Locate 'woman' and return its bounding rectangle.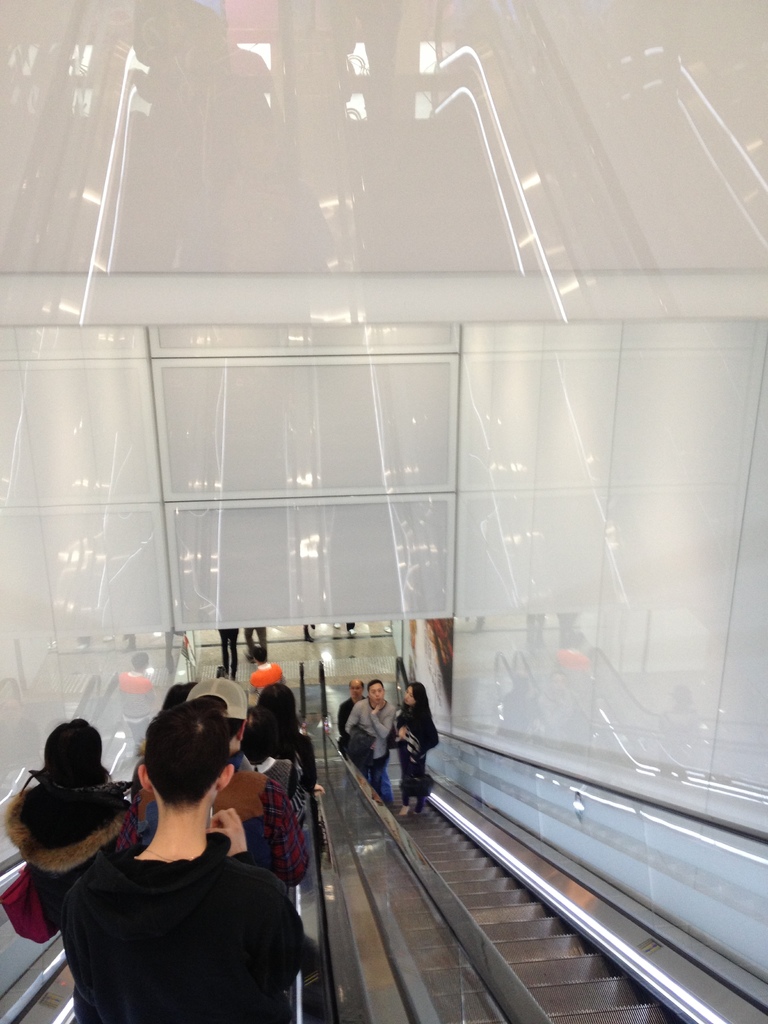
detection(235, 685, 331, 810).
